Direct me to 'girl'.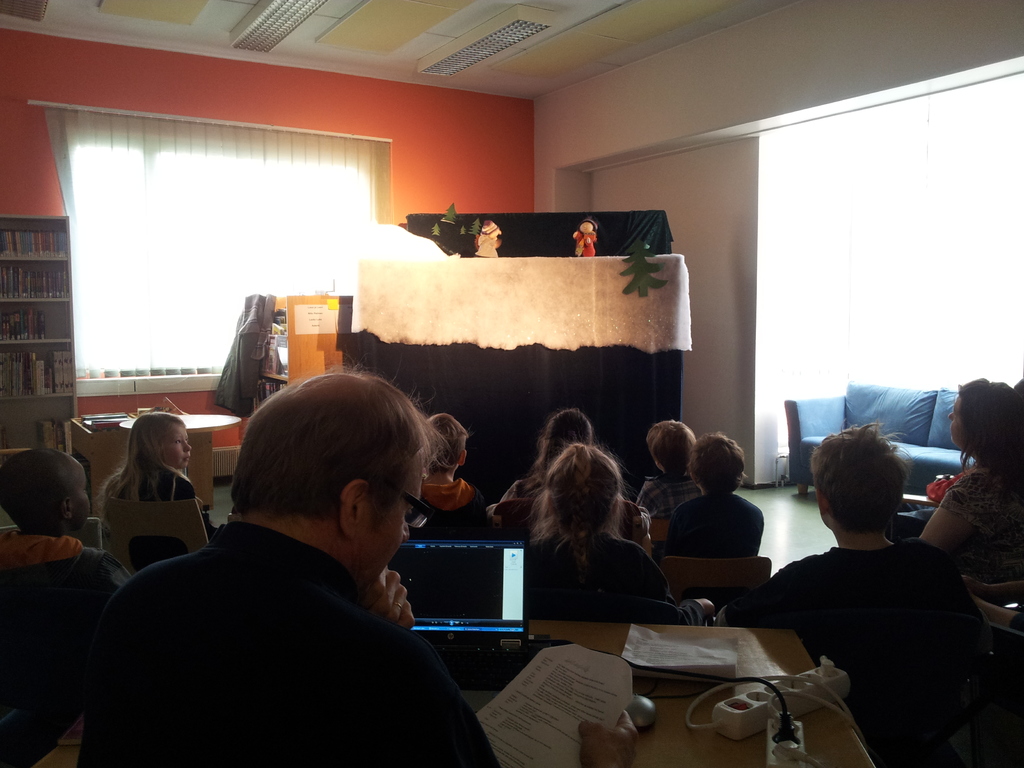
Direction: rect(533, 438, 668, 613).
